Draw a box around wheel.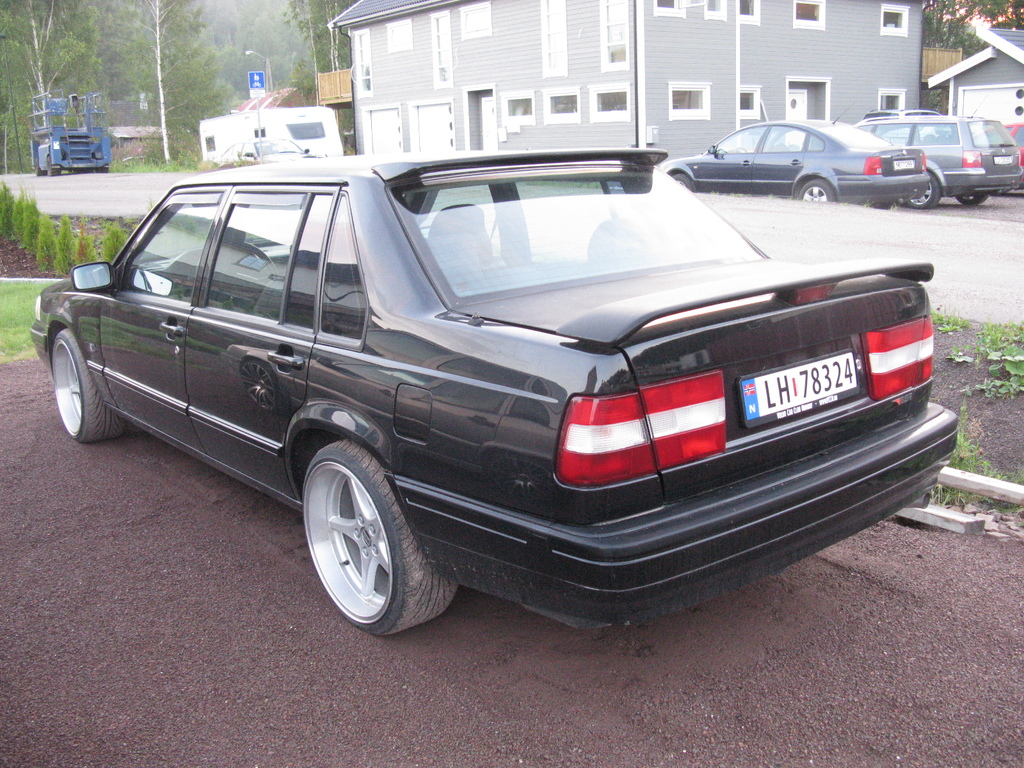
box(797, 177, 835, 200).
